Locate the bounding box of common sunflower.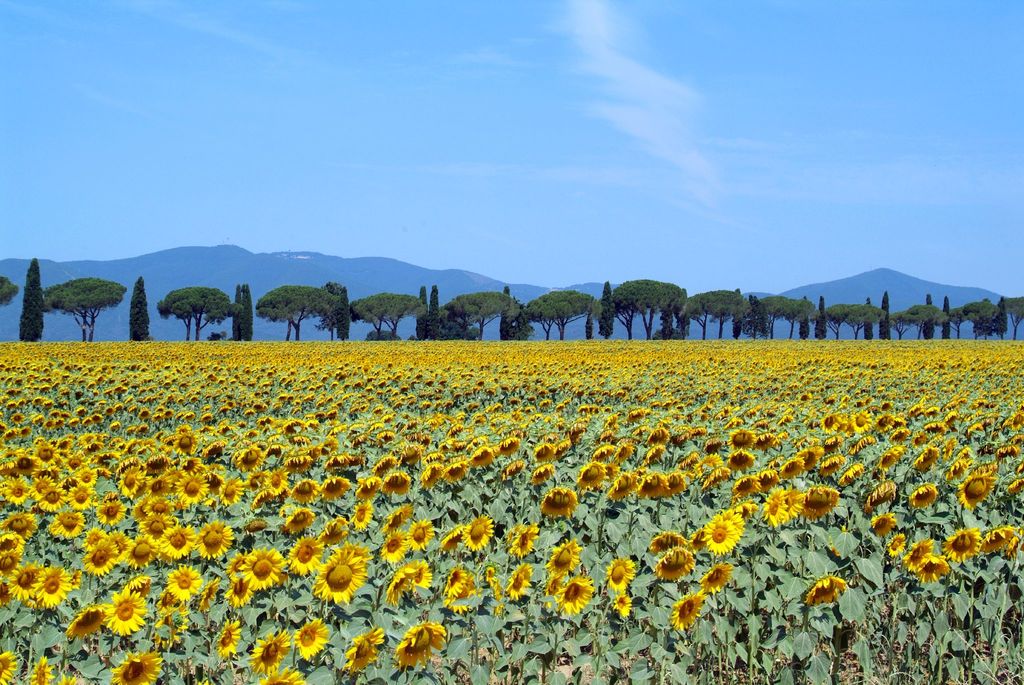
Bounding box: (left=529, top=495, right=581, bottom=519).
